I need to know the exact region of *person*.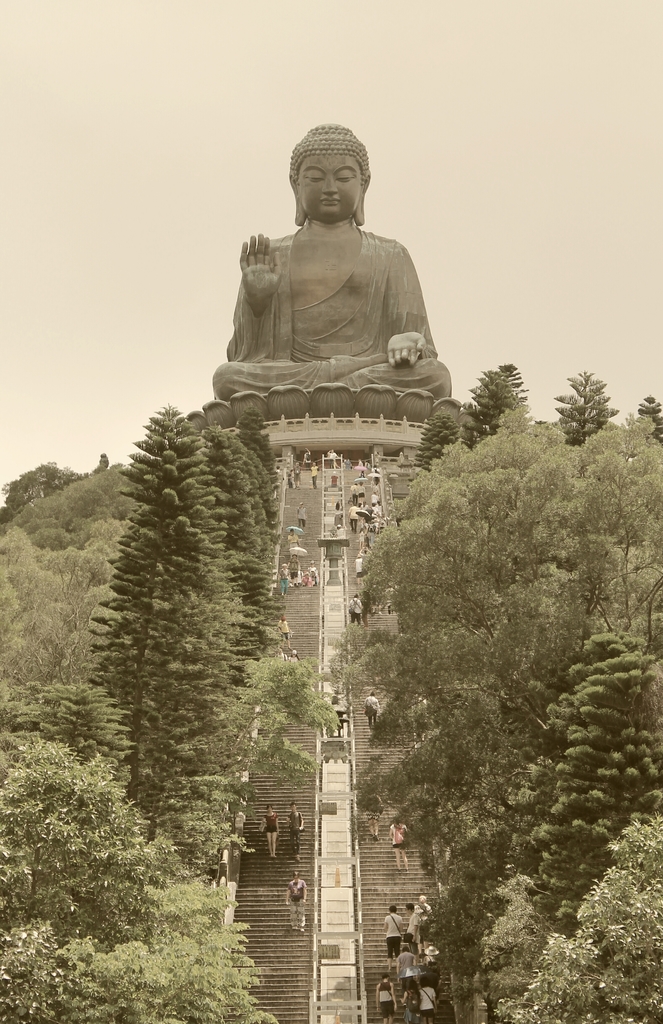
Region: (x1=419, y1=974, x2=433, y2=1018).
